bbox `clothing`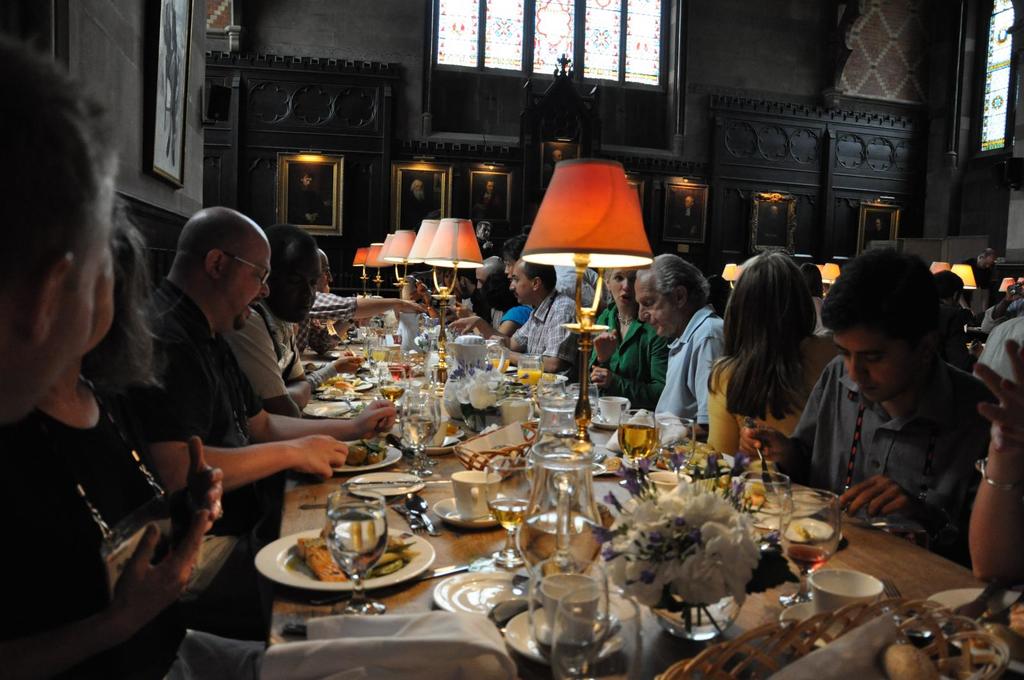
2 357 168 679
